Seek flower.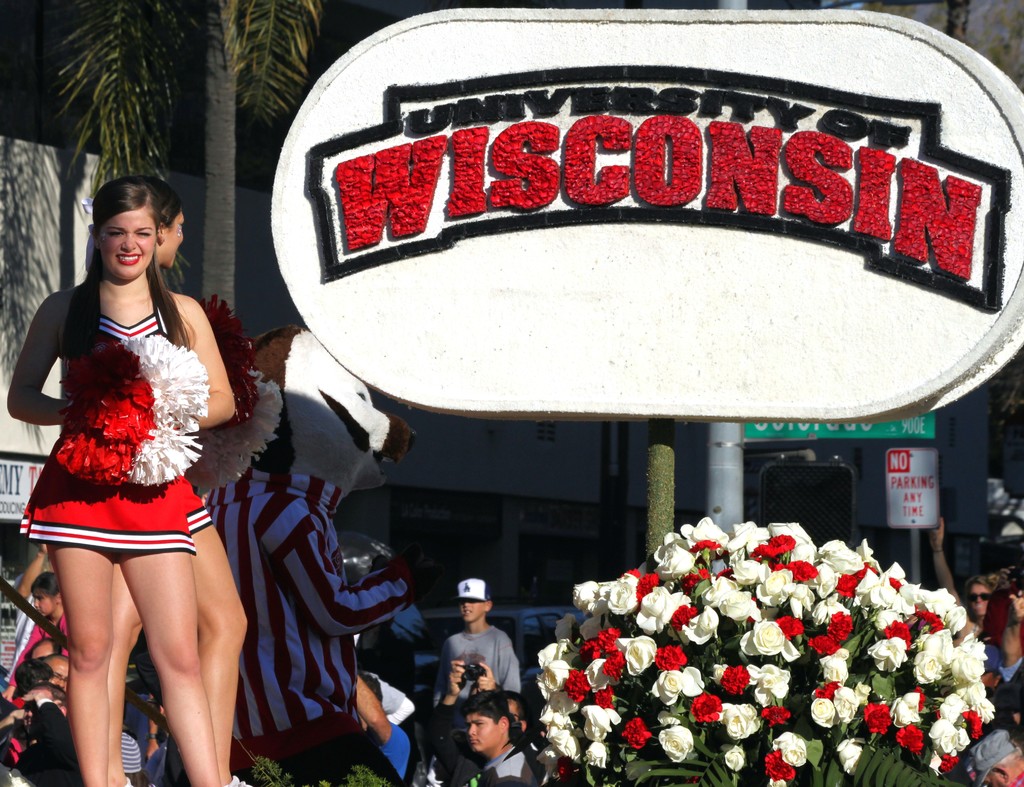
649, 666, 687, 706.
